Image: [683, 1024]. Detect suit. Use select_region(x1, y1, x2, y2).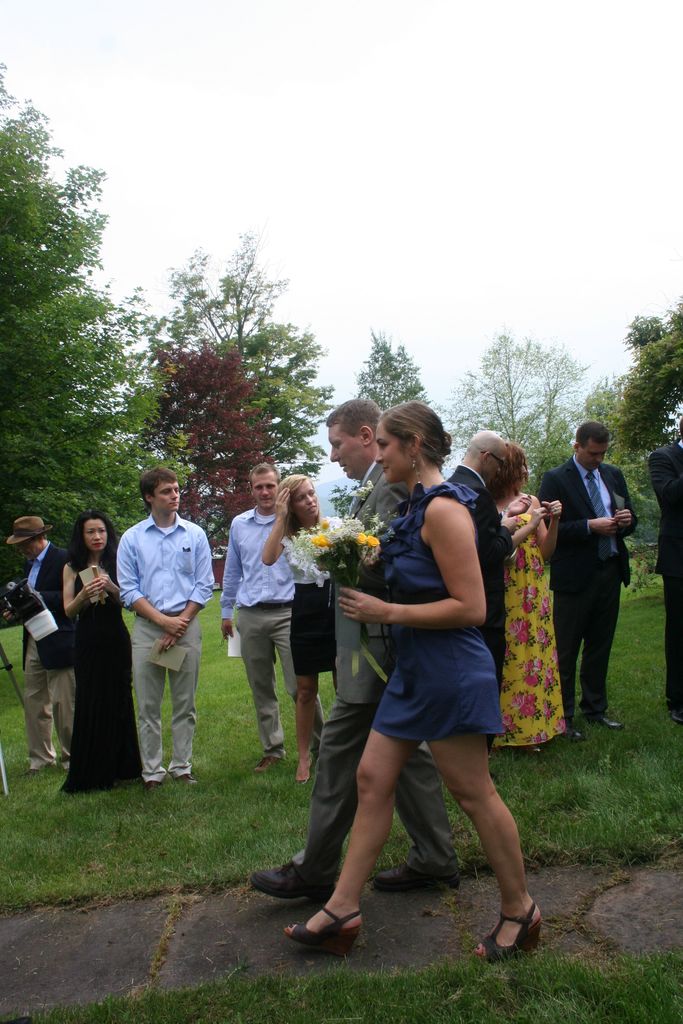
select_region(12, 543, 81, 764).
